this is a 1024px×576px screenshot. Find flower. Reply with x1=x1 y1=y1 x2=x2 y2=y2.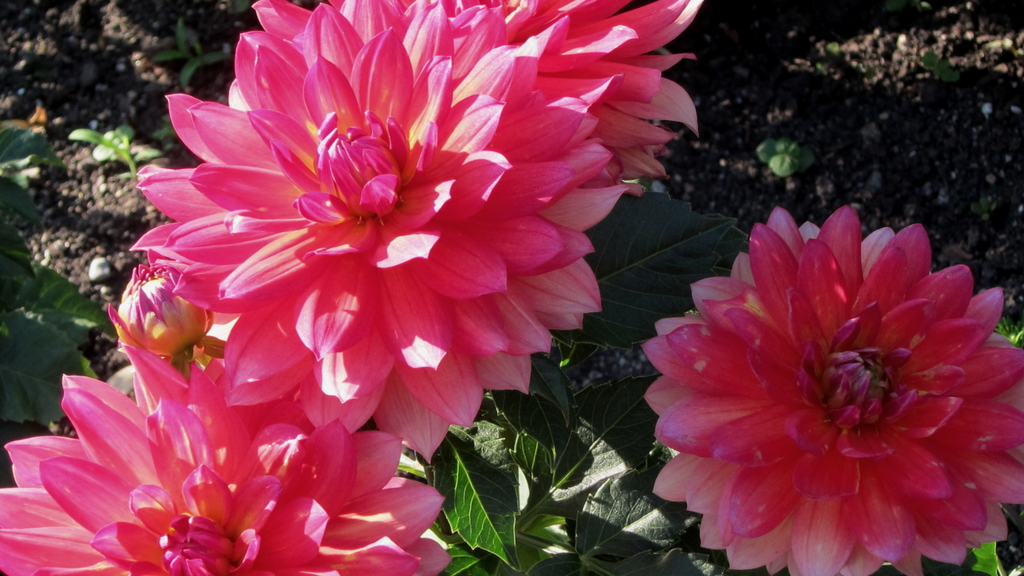
x1=397 y1=0 x2=715 y2=204.
